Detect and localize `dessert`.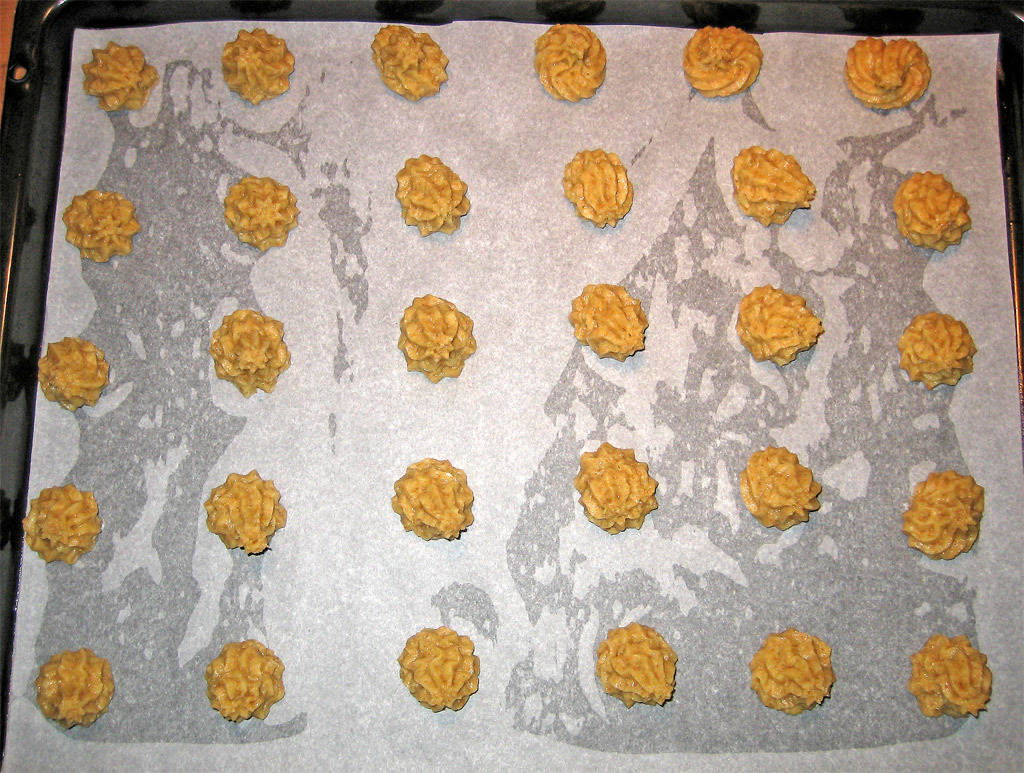
Localized at x1=39 y1=340 x2=106 y2=408.
